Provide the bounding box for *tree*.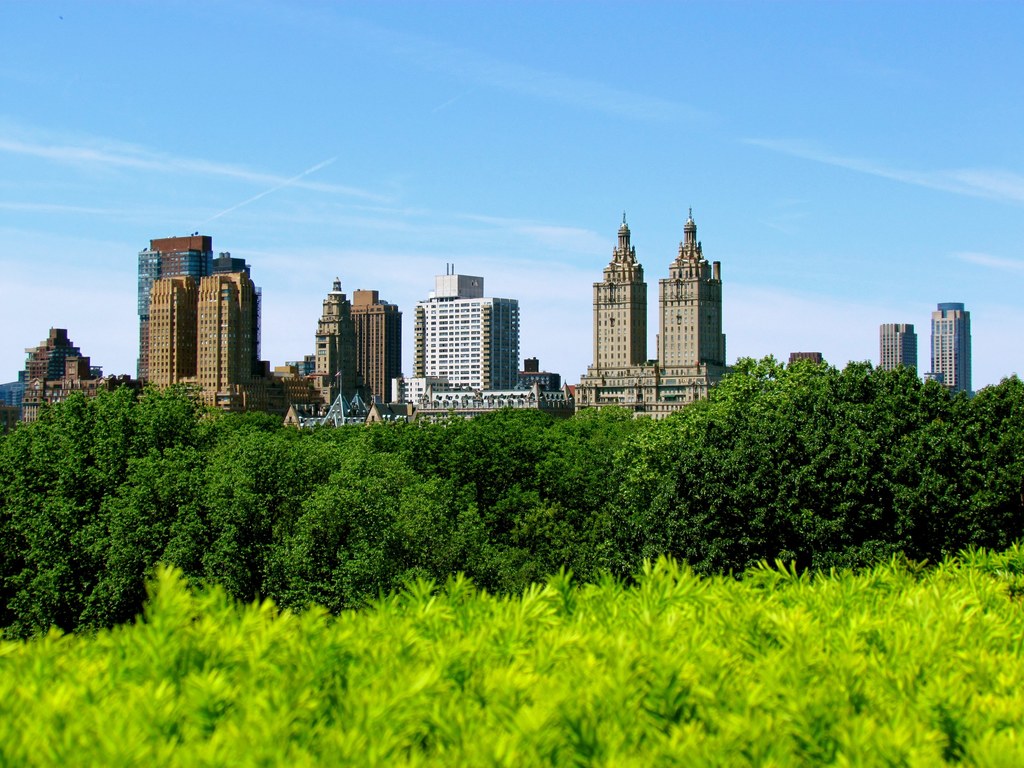
box(266, 447, 460, 611).
